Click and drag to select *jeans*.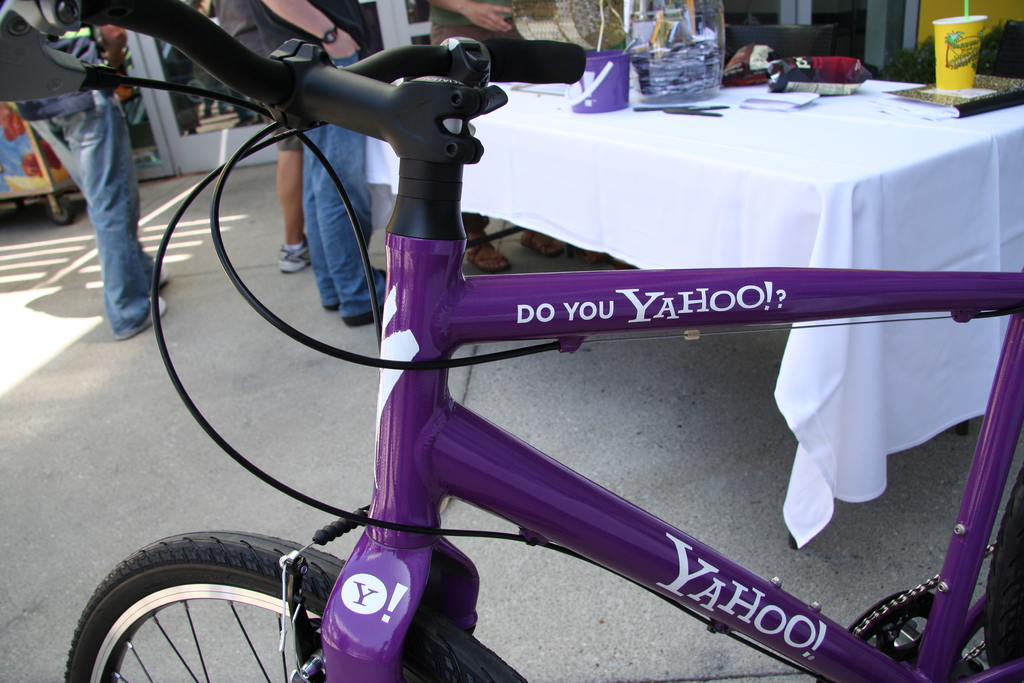
Selection: box(45, 100, 159, 333).
